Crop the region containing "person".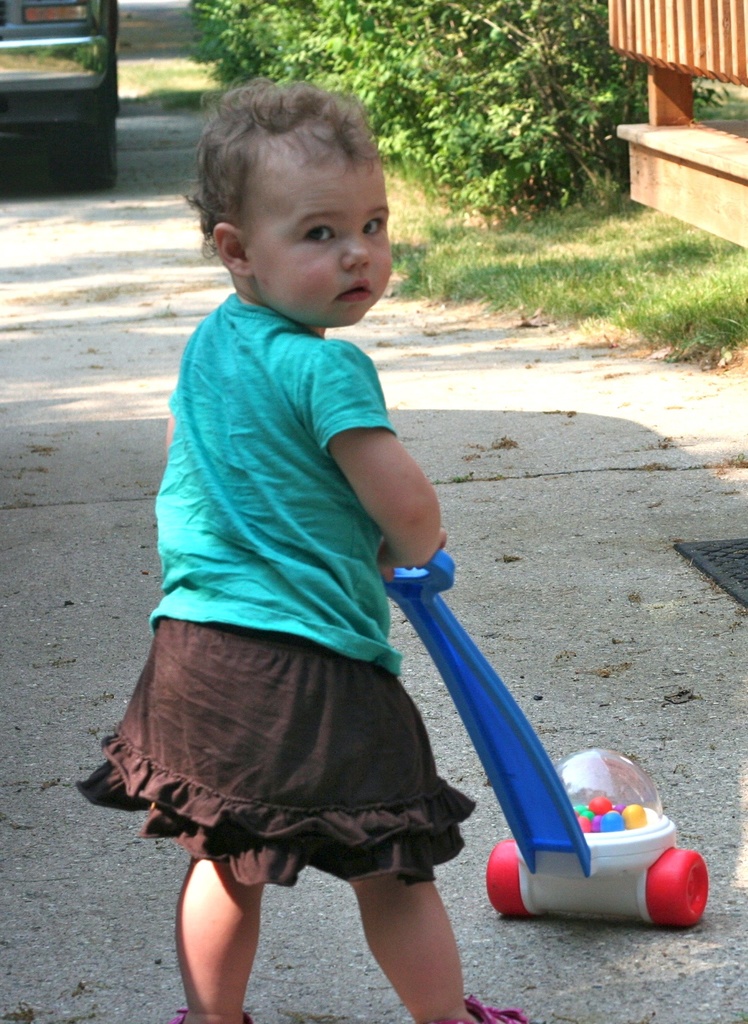
Crop region: bbox=(76, 79, 528, 1023).
